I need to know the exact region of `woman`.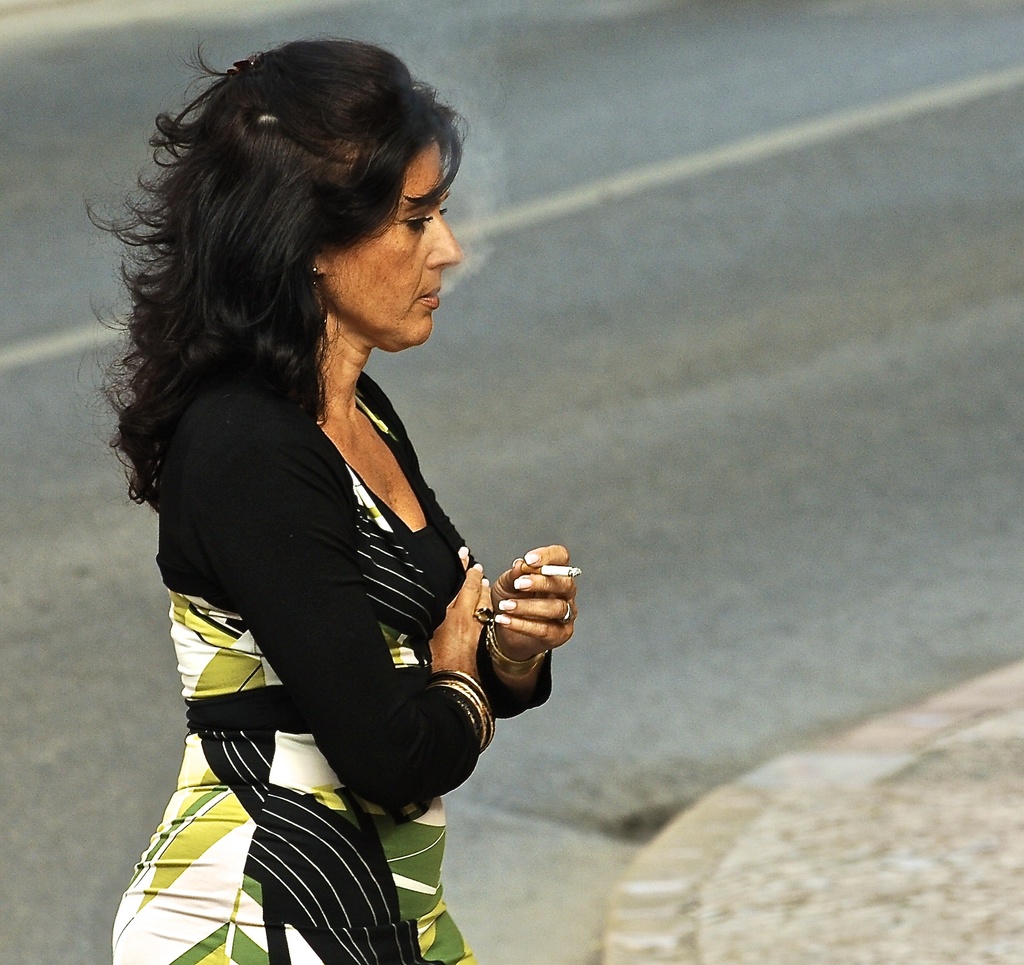
Region: 113 36 587 950.
